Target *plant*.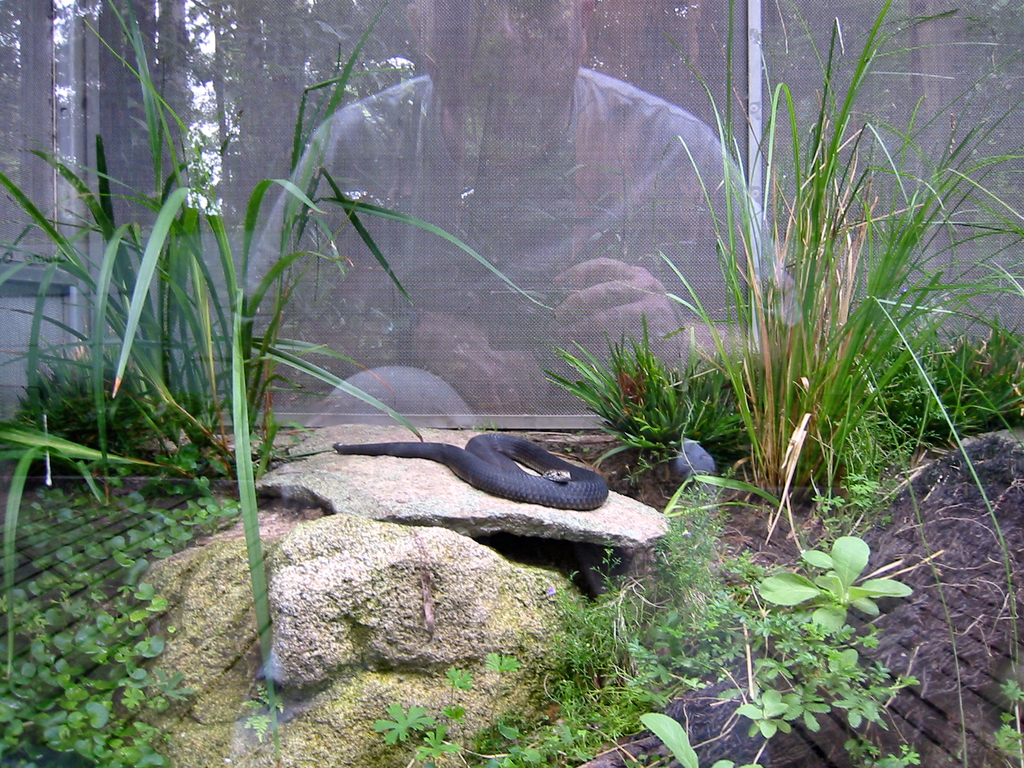
Target region: region(814, 335, 1011, 527).
